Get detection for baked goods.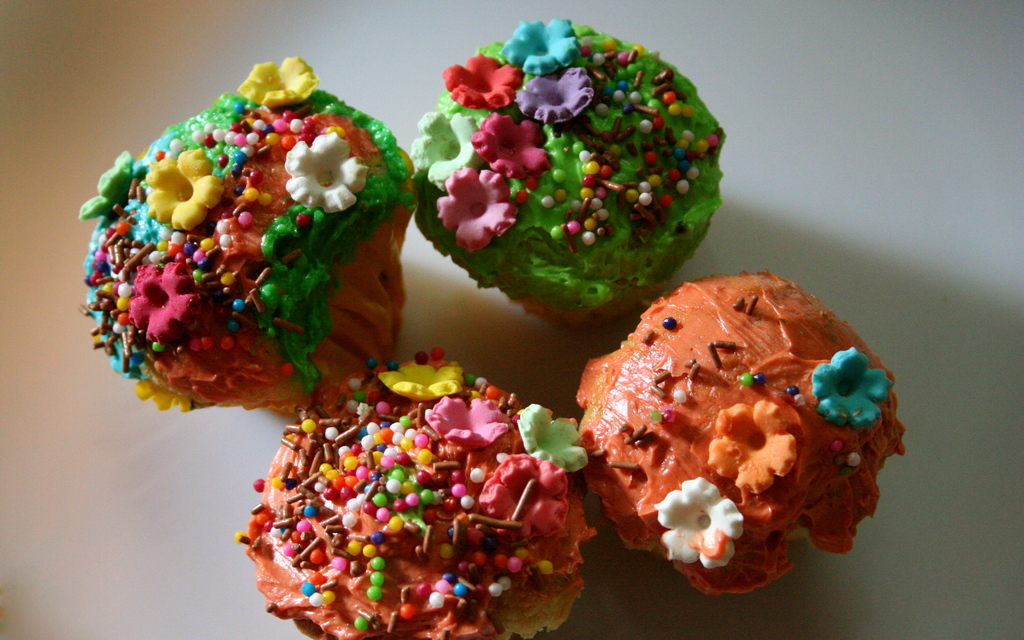
Detection: bbox(76, 49, 416, 421).
